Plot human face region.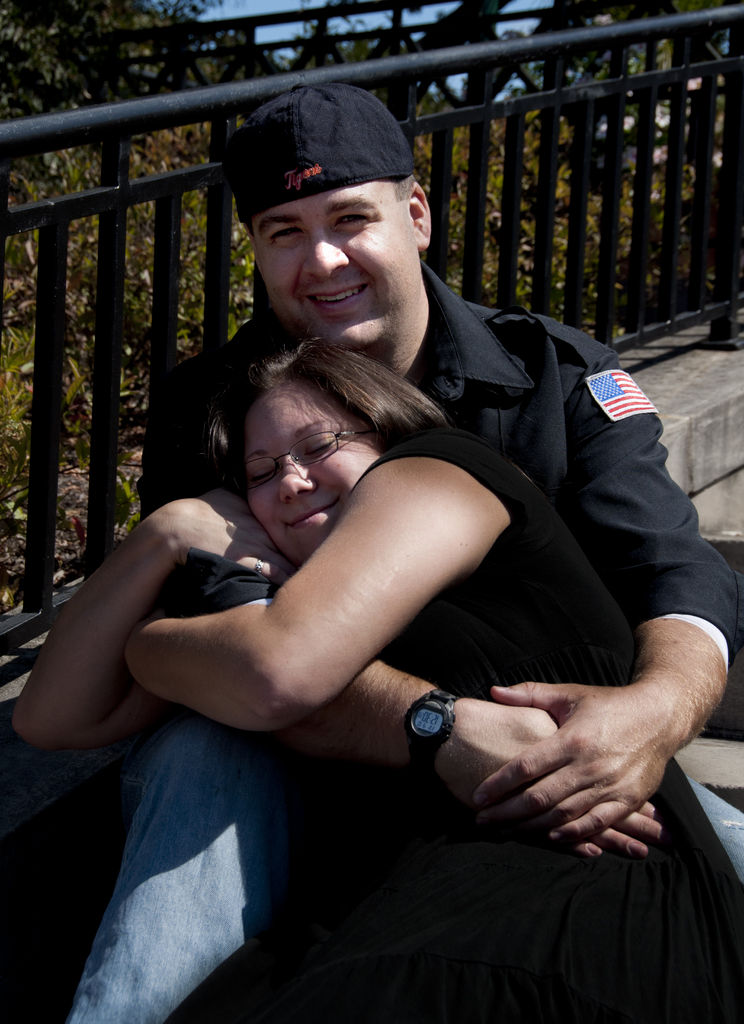
Plotted at bbox=(247, 192, 407, 360).
